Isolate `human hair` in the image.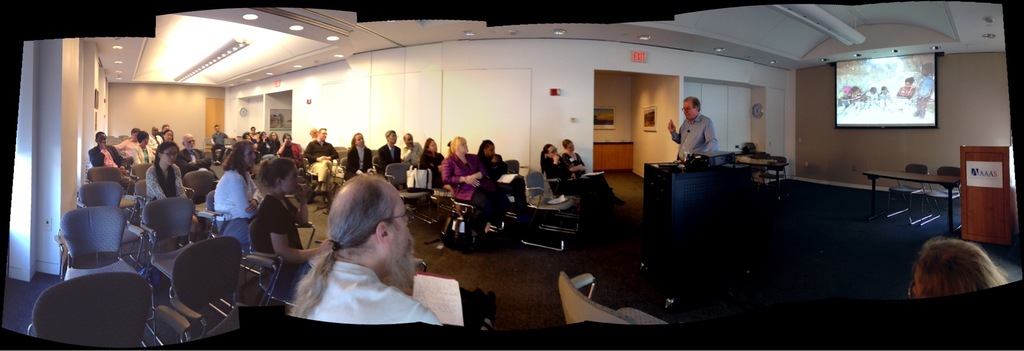
Isolated region: (219,141,255,174).
